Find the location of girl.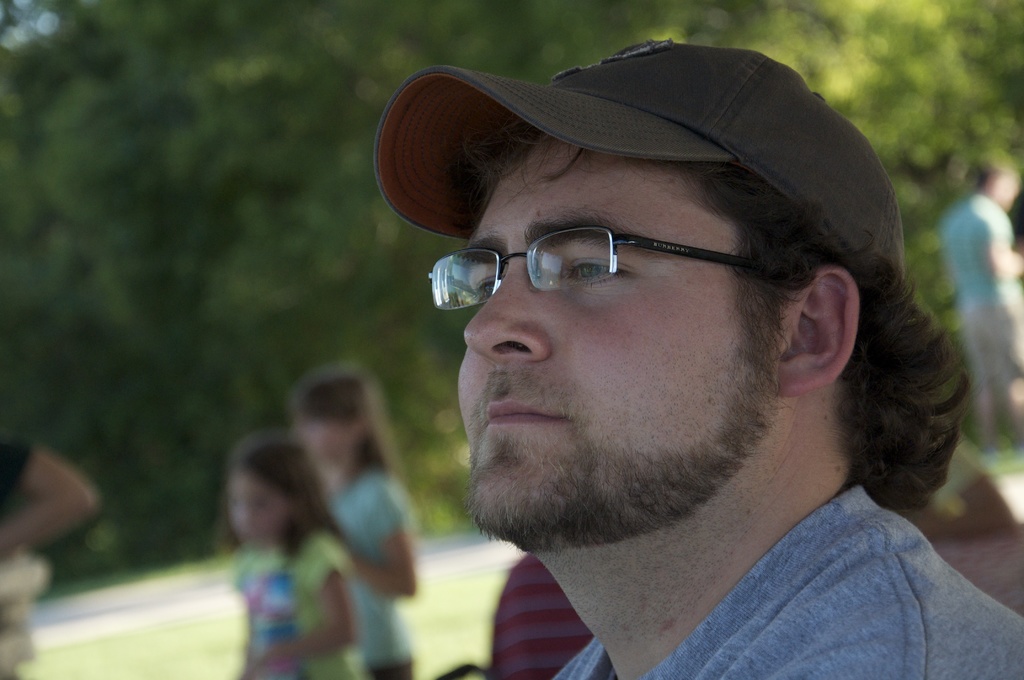
Location: box=[218, 431, 361, 679].
